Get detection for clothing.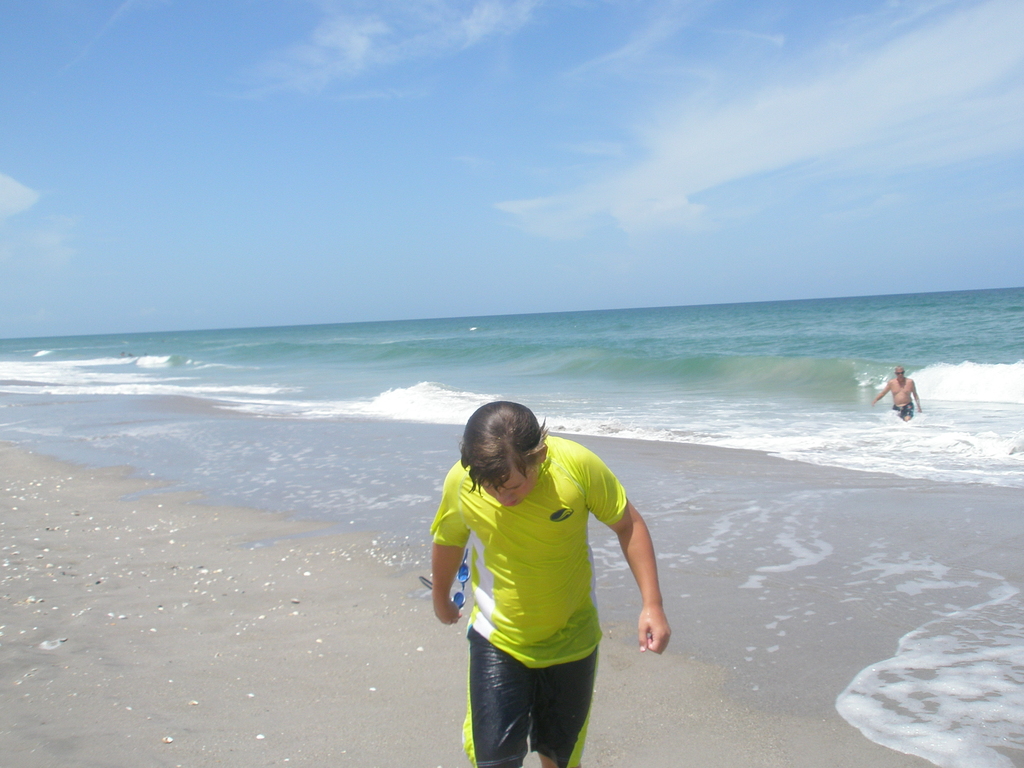
Detection: [442, 434, 655, 721].
